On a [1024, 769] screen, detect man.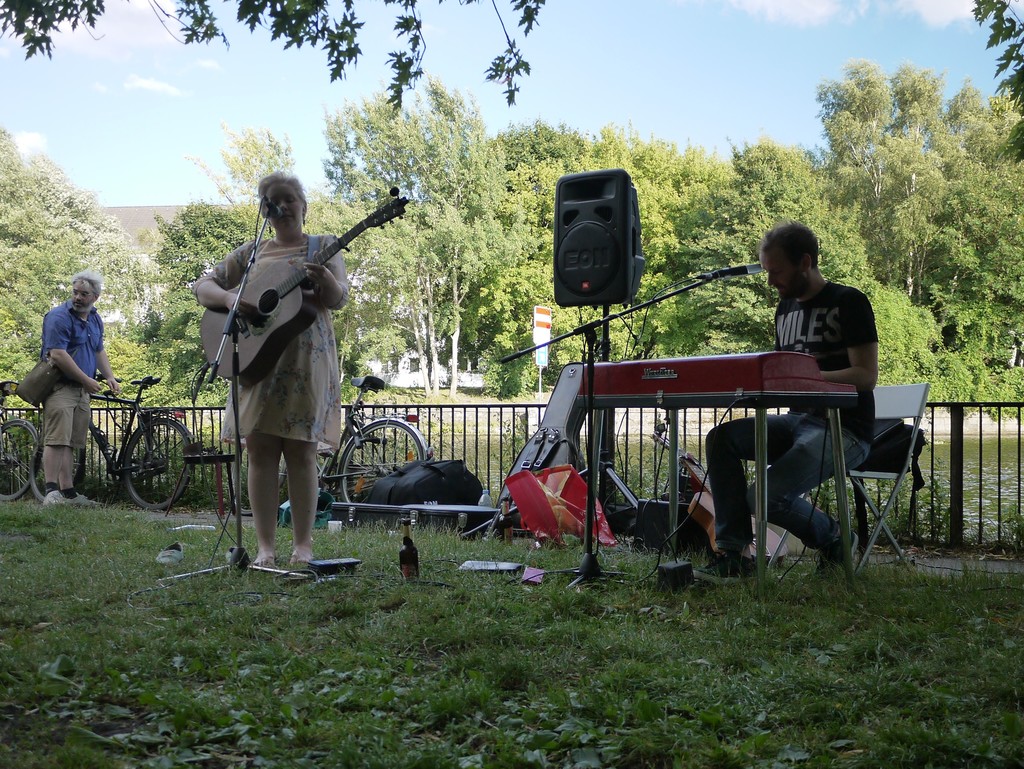
[693,223,877,583].
